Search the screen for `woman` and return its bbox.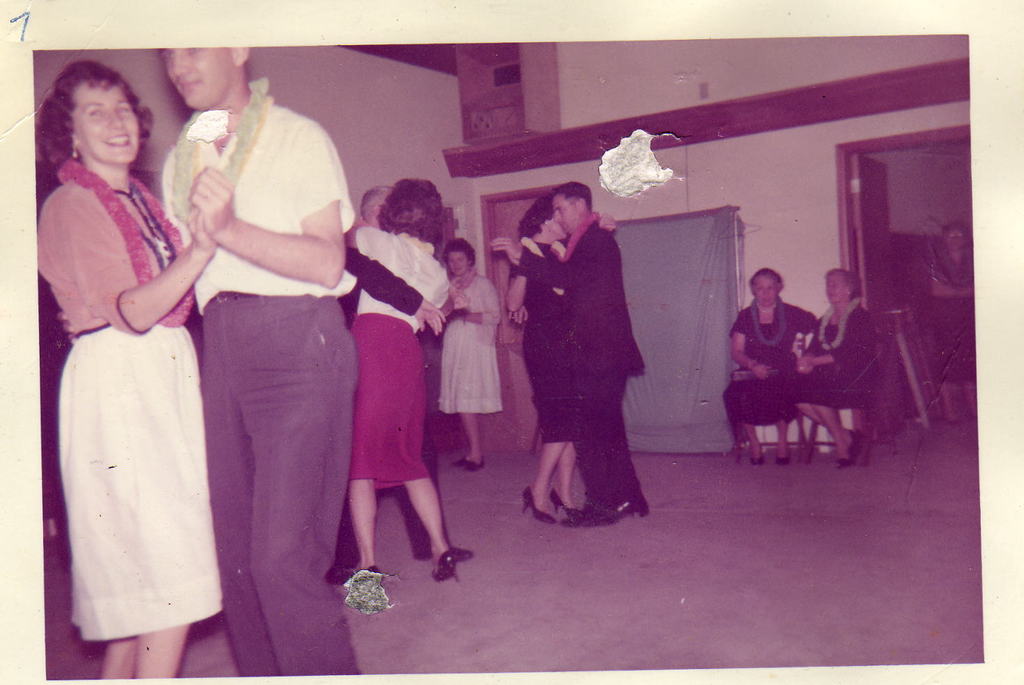
Found: 446,233,513,476.
